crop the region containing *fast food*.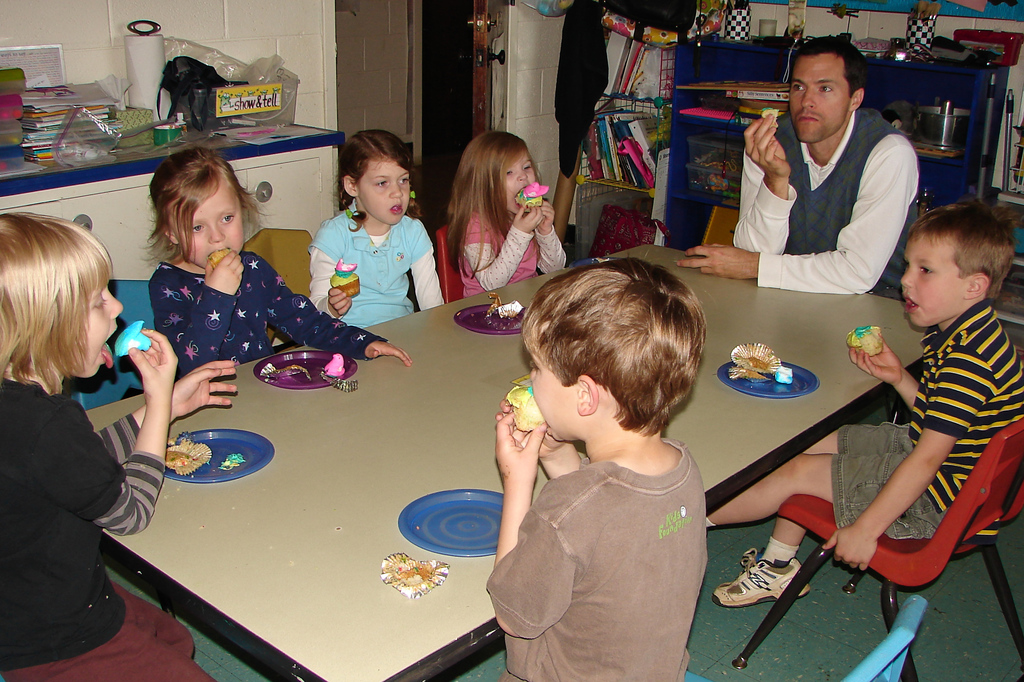
Crop region: (x1=209, y1=247, x2=230, y2=264).
